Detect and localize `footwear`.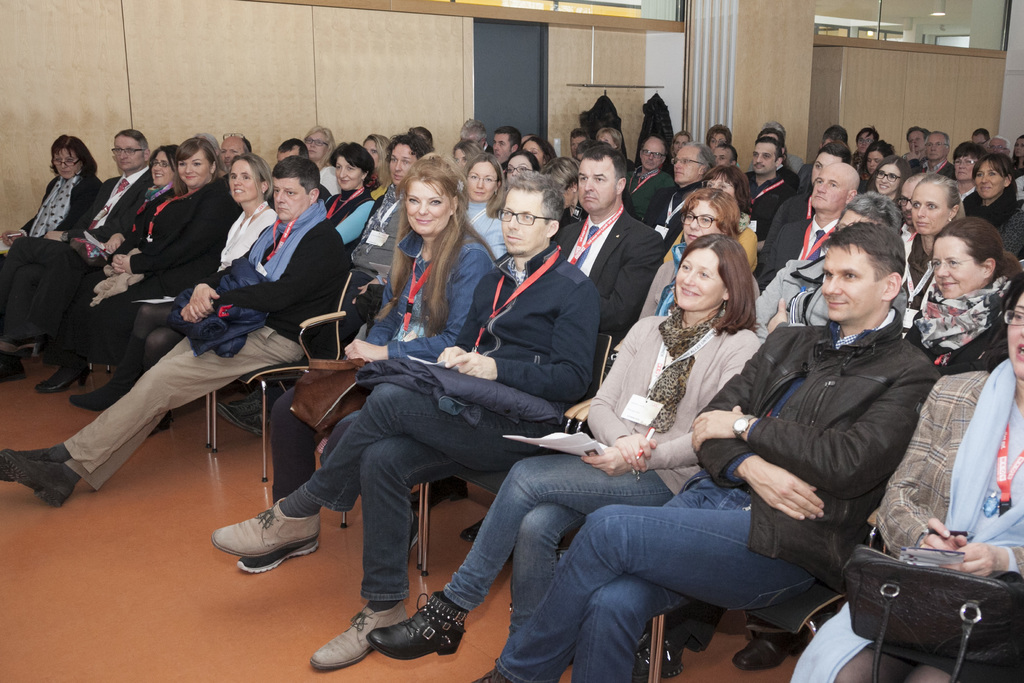
Localized at select_region(364, 587, 457, 666).
